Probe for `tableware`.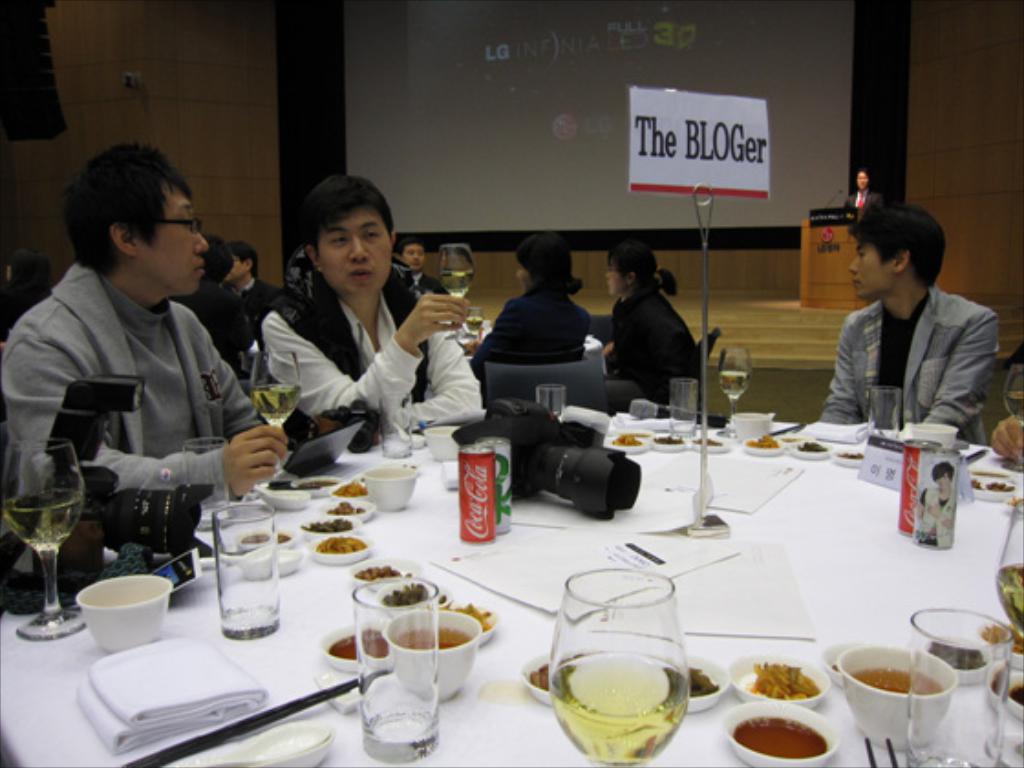
Probe result: box(377, 391, 408, 453).
